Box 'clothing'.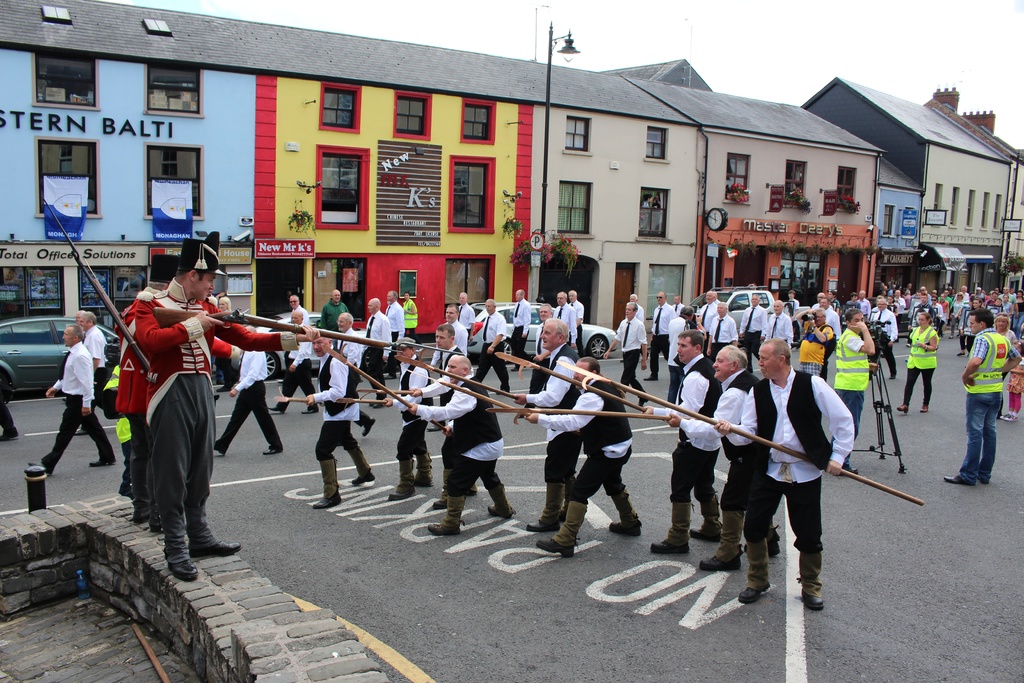
383, 299, 406, 368.
